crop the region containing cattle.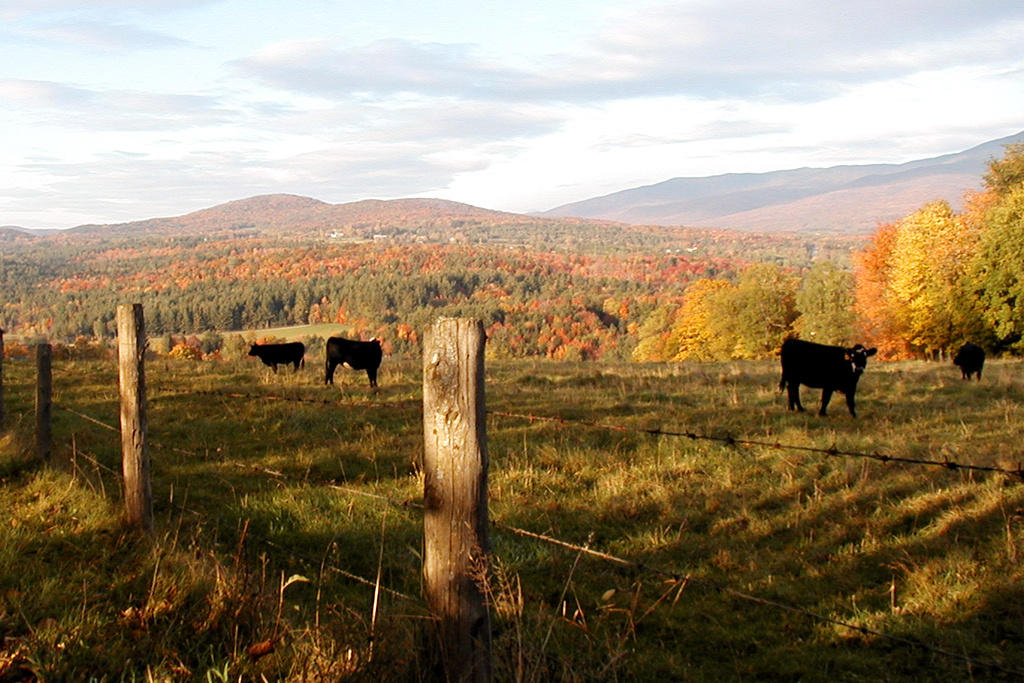
Crop region: x1=246 y1=342 x2=304 y2=372.
